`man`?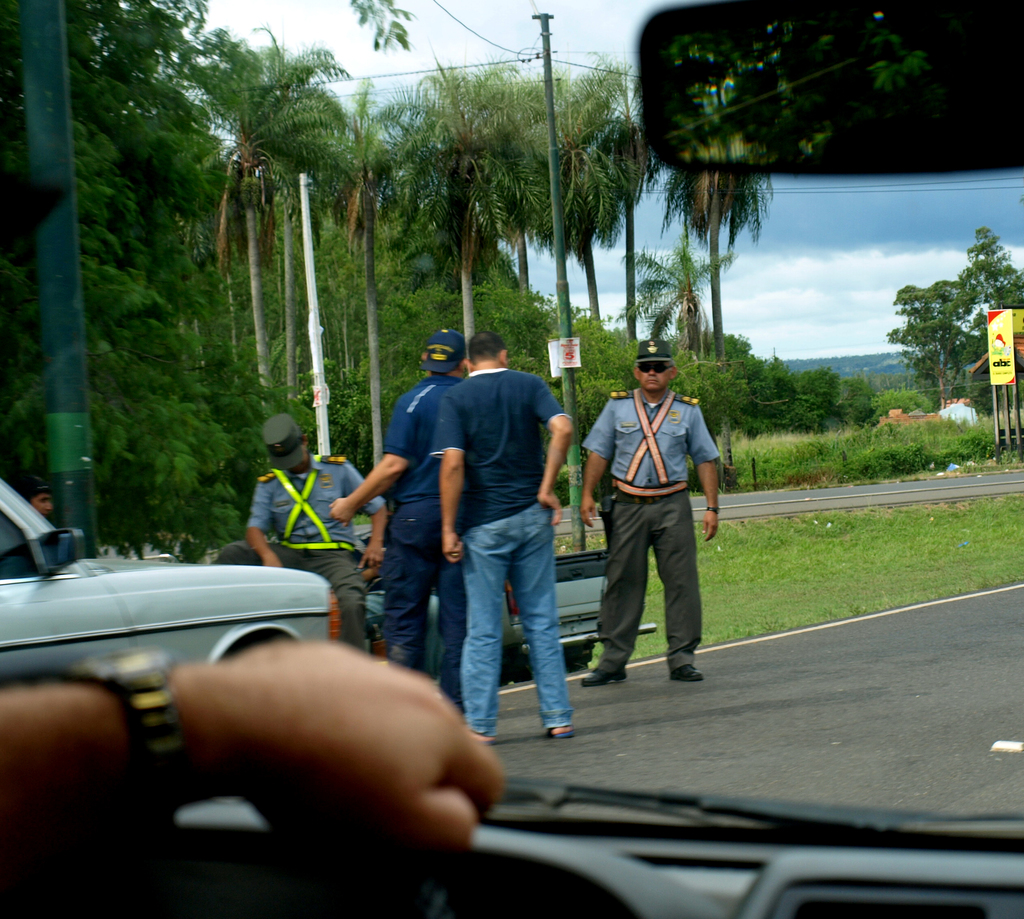
bbox=[577, 333, 733, 683]
